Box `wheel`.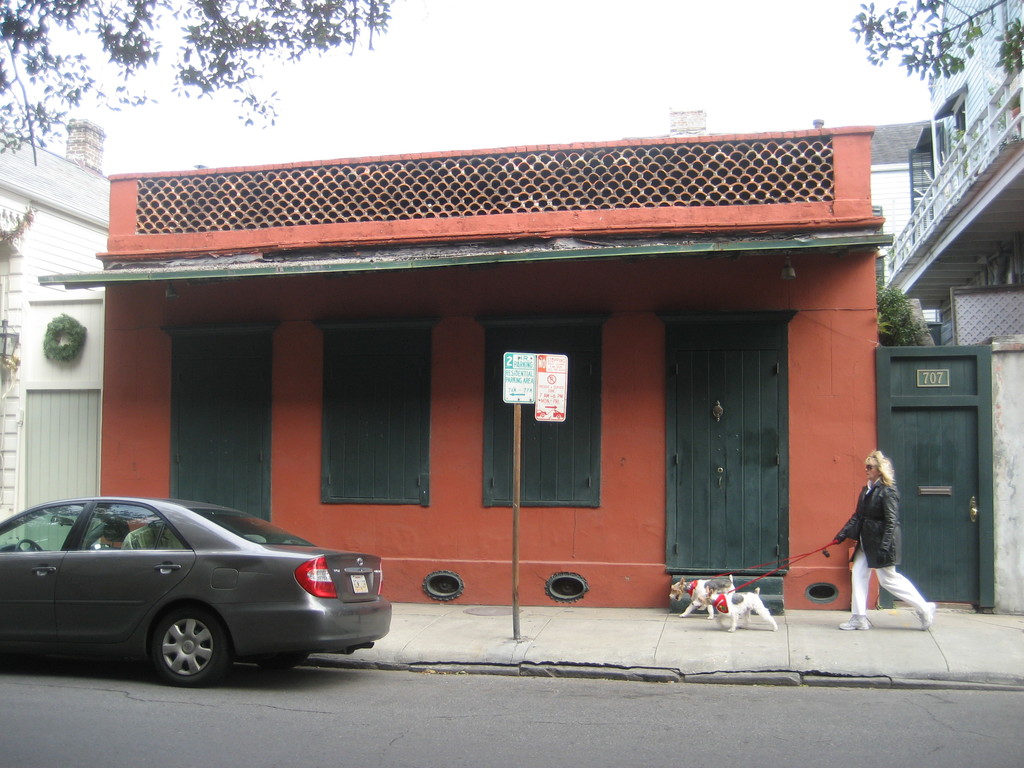
bbox=(14, 537, 44, 552).
